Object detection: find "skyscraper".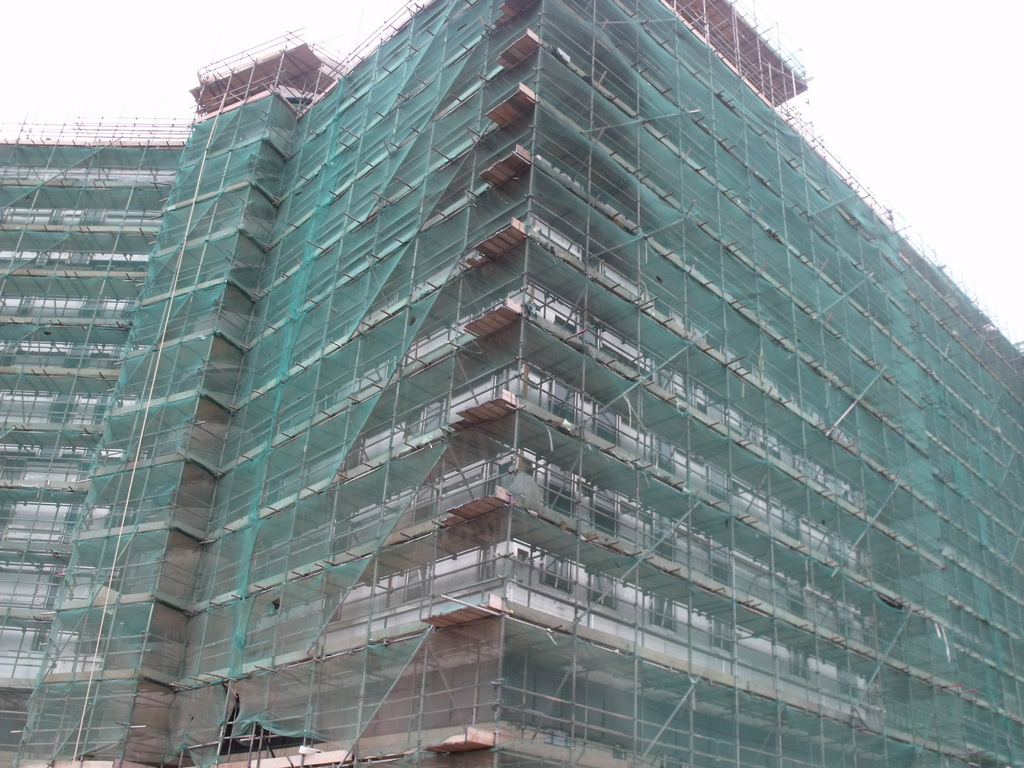
detection(0, 0, 1023, 759).
